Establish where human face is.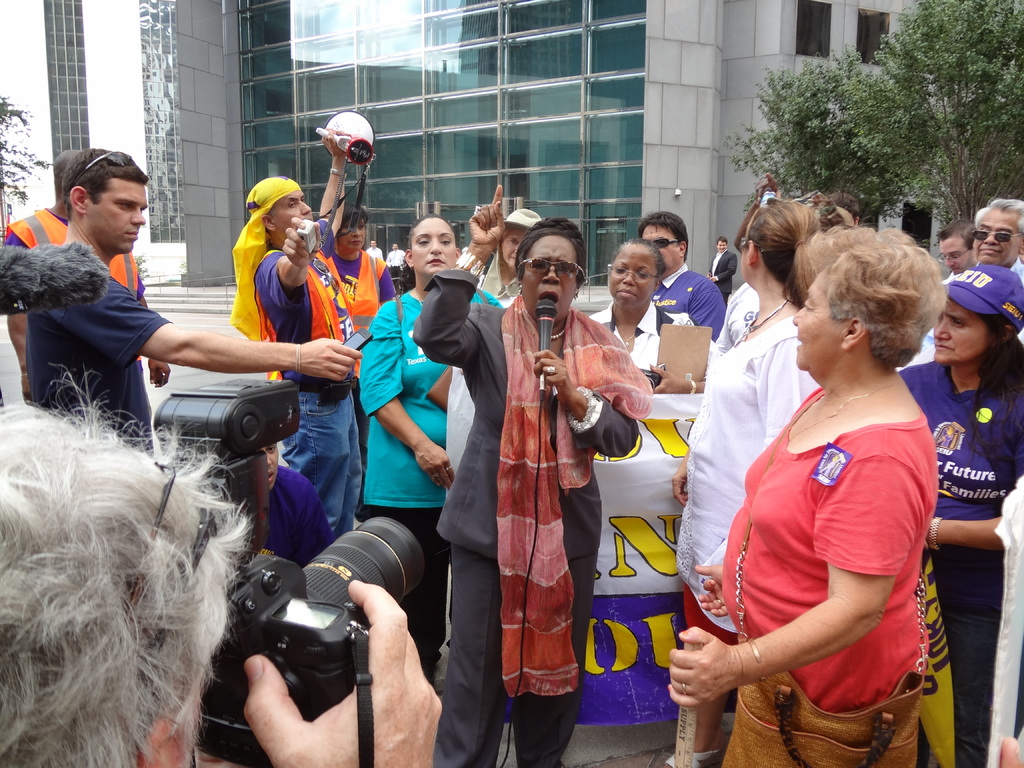
Established at x1=495, y1=224, x2=525, y2=271.
